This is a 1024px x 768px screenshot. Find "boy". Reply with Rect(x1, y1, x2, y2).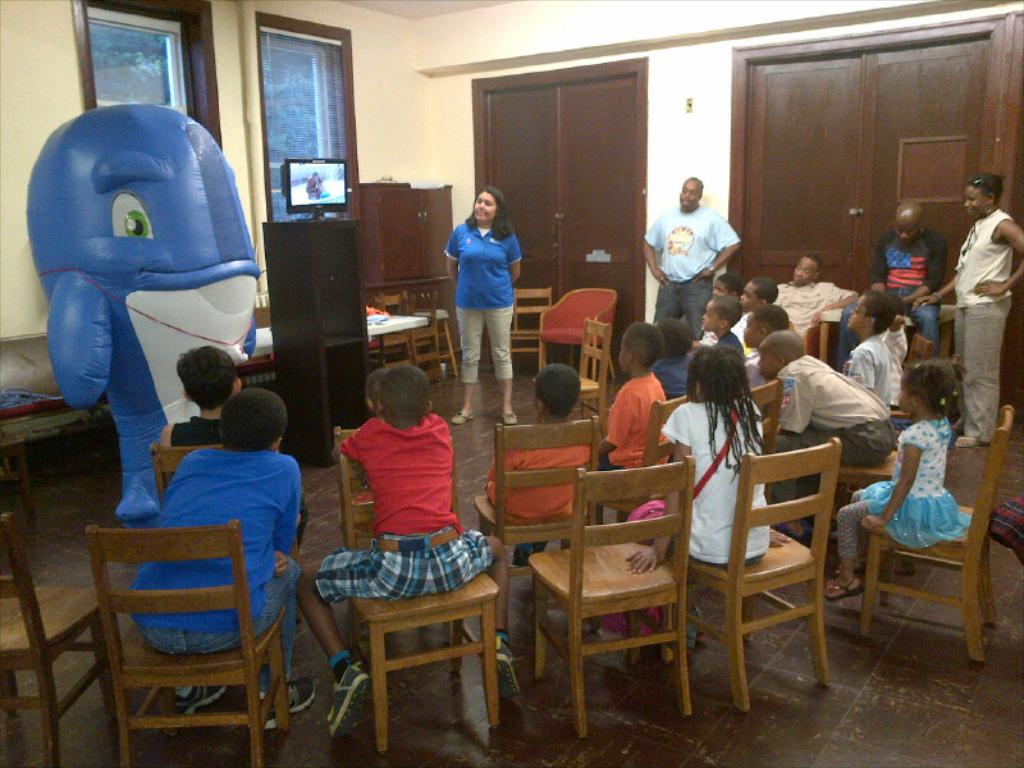
Rect(129, 388, 315, 730).
